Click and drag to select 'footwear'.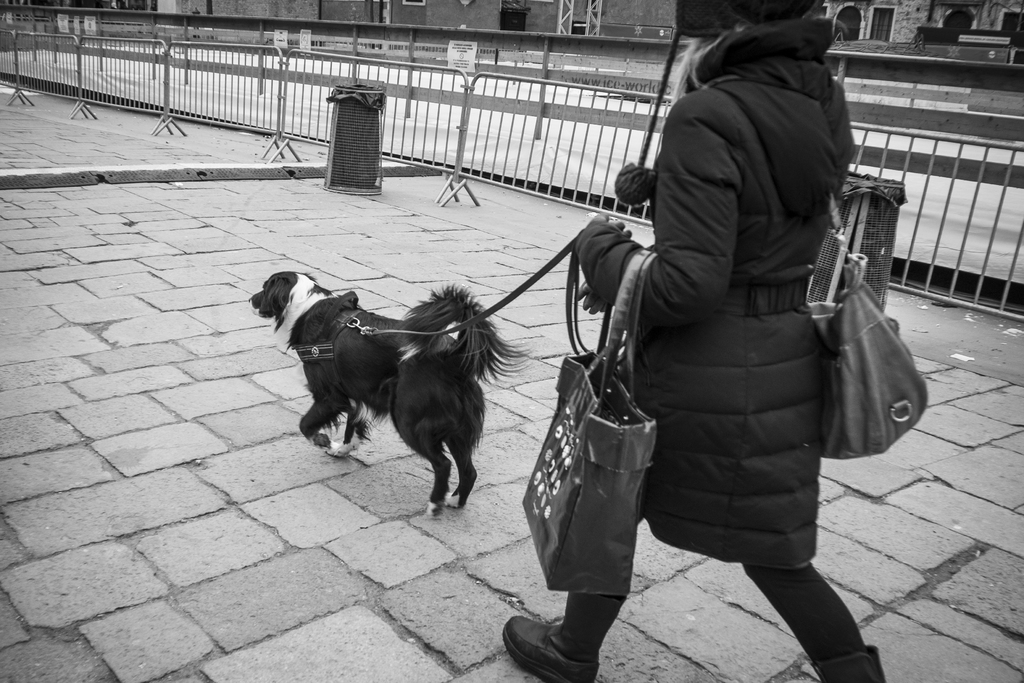
Selection: 824/646/893/682.
